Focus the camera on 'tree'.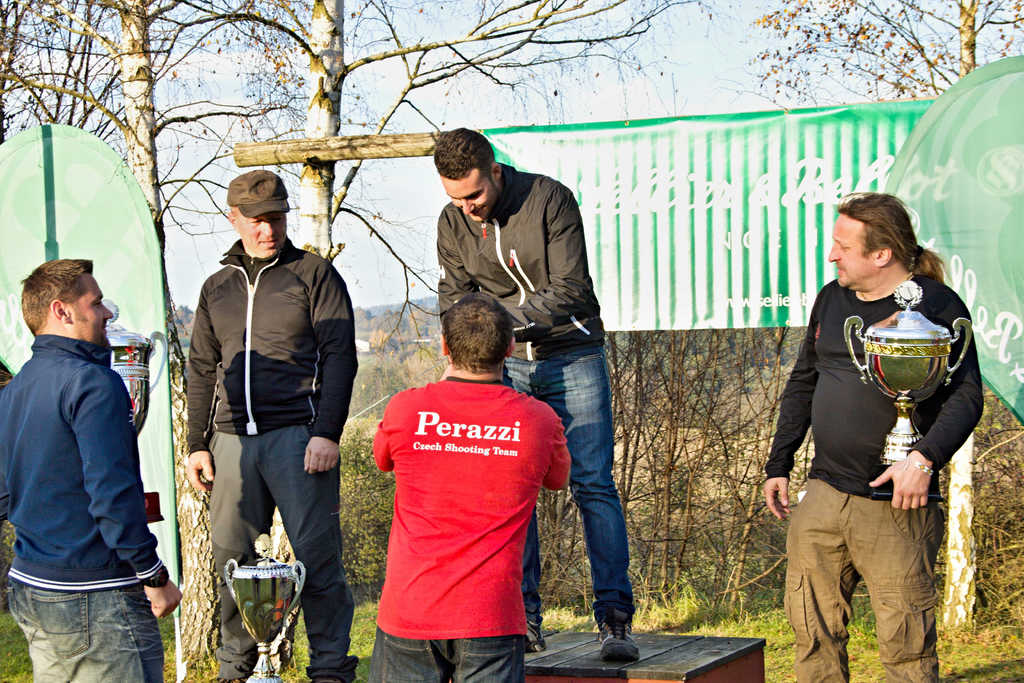
Focus region: <box>714,0,1023,636</box>.
